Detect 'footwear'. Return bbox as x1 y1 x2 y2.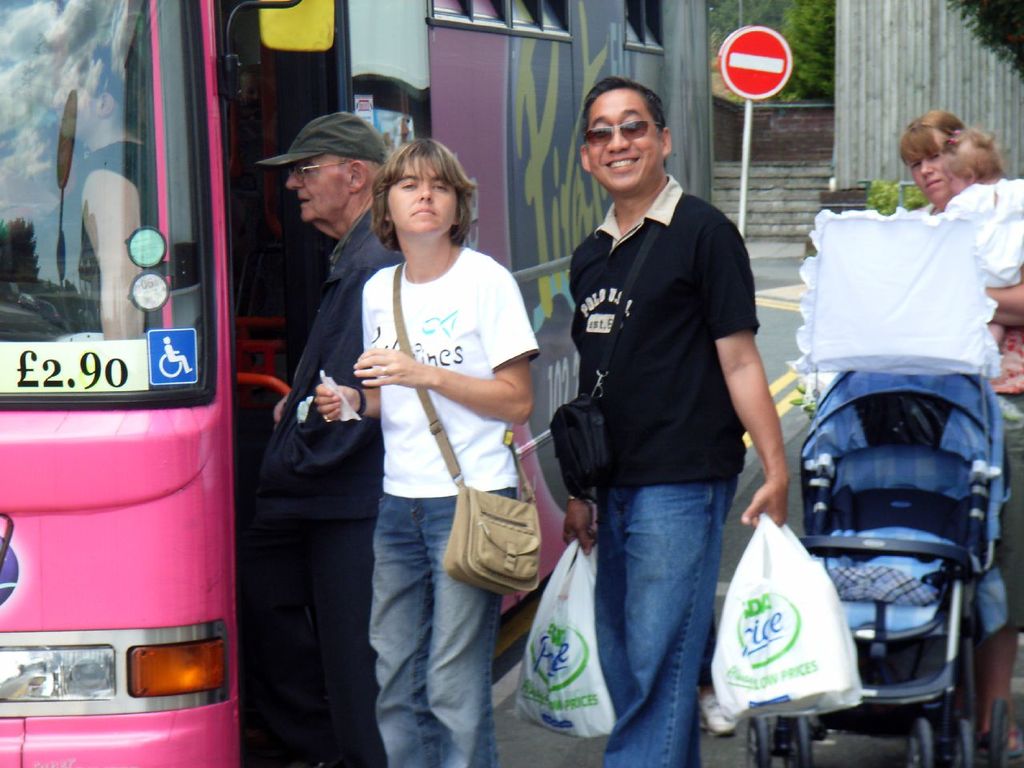
979 723 1023 767.
